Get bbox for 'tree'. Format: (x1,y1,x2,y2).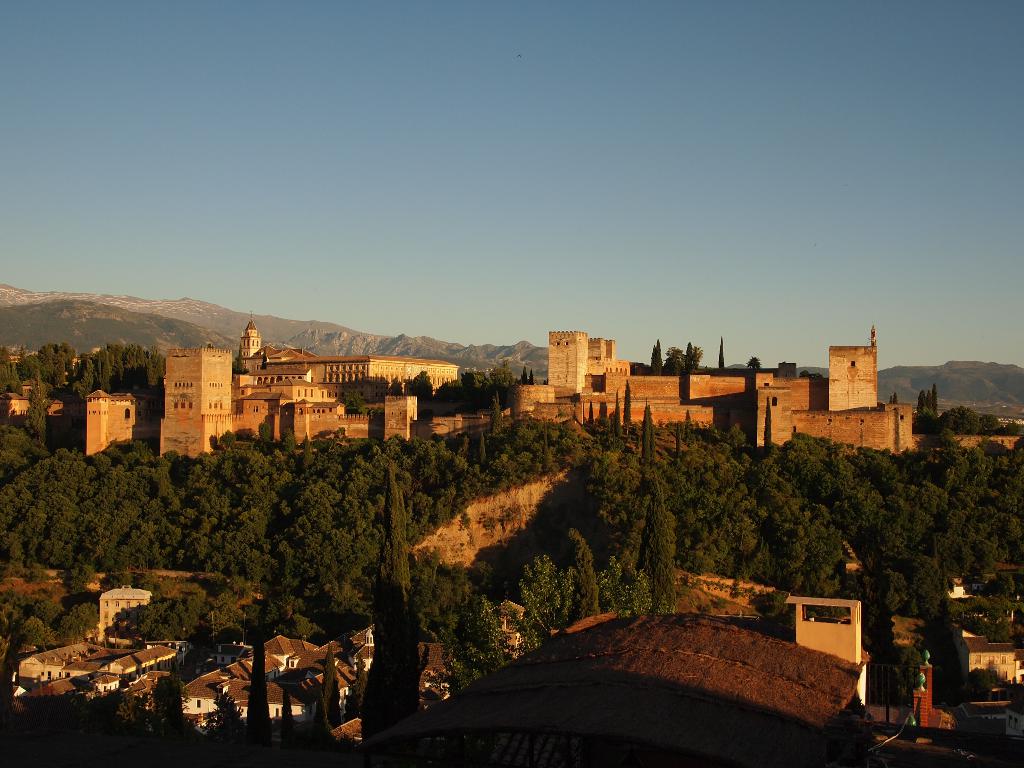
(246,610,268,745).
